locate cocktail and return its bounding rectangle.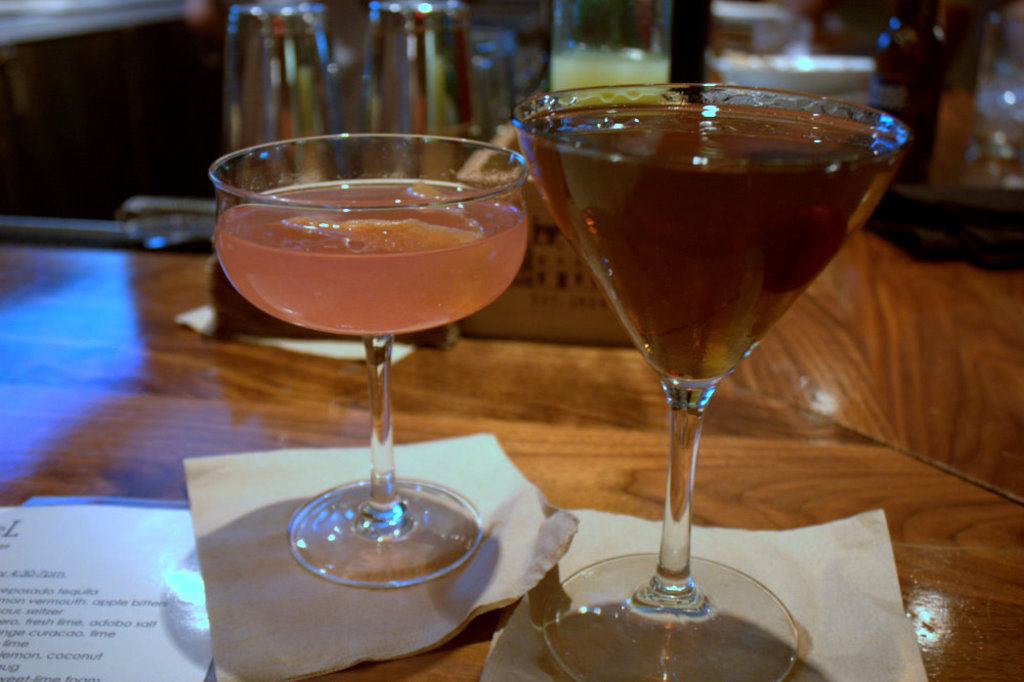
(left=209, top=128, right=530, bottom=590).
